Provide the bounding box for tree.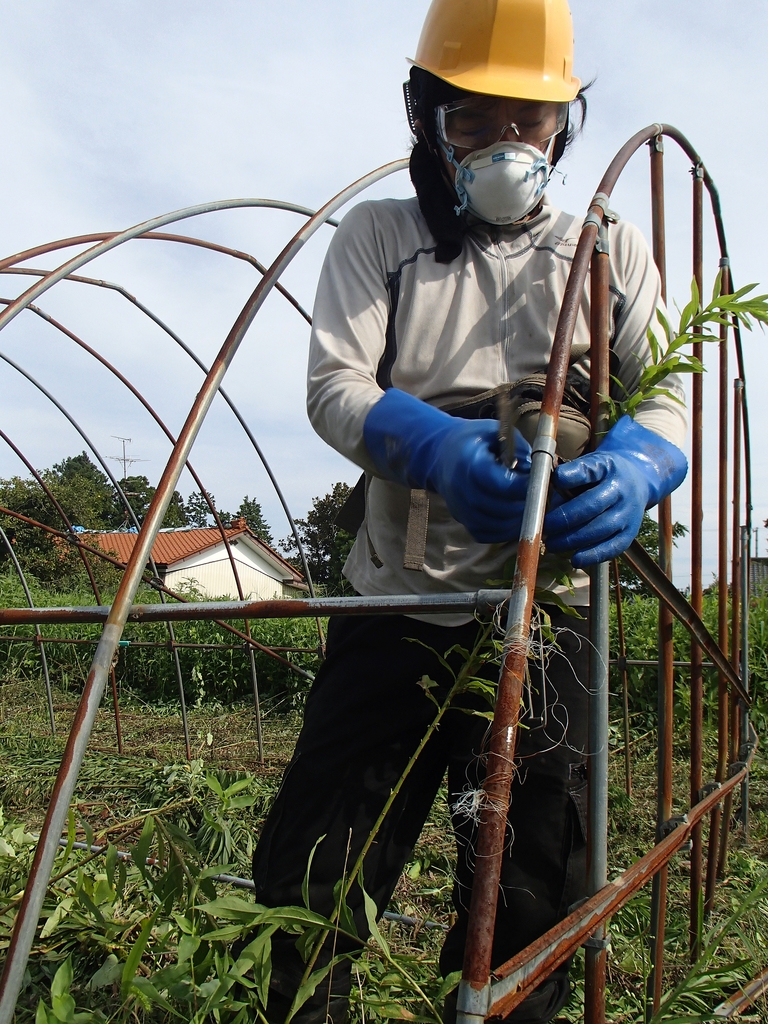
0/422/157/595.
